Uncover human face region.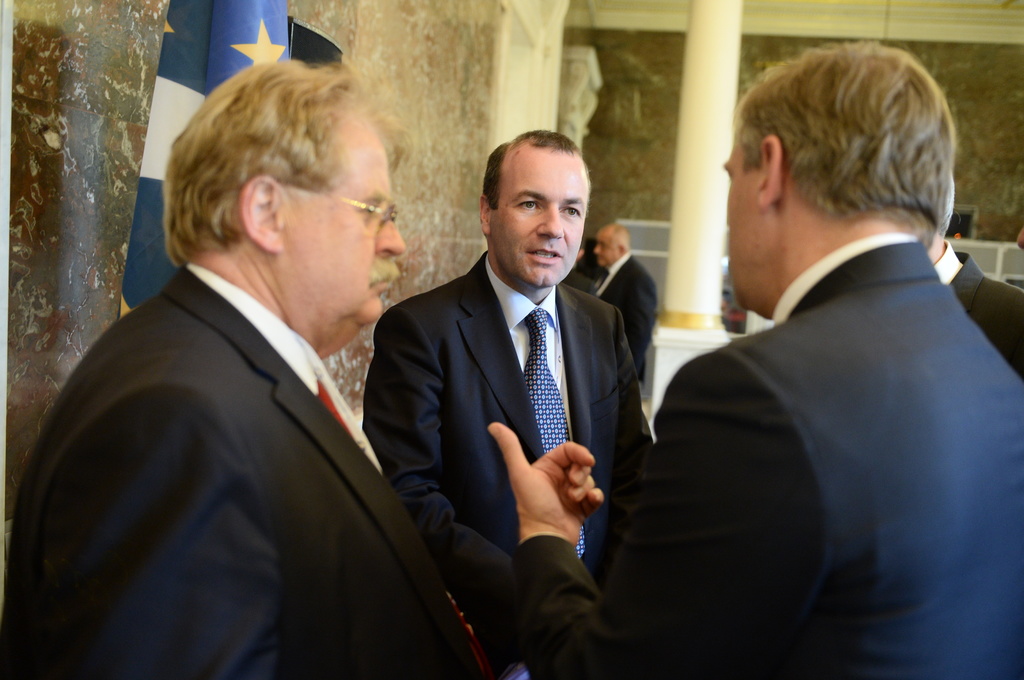
Uncovered: (279,120,412,337).
